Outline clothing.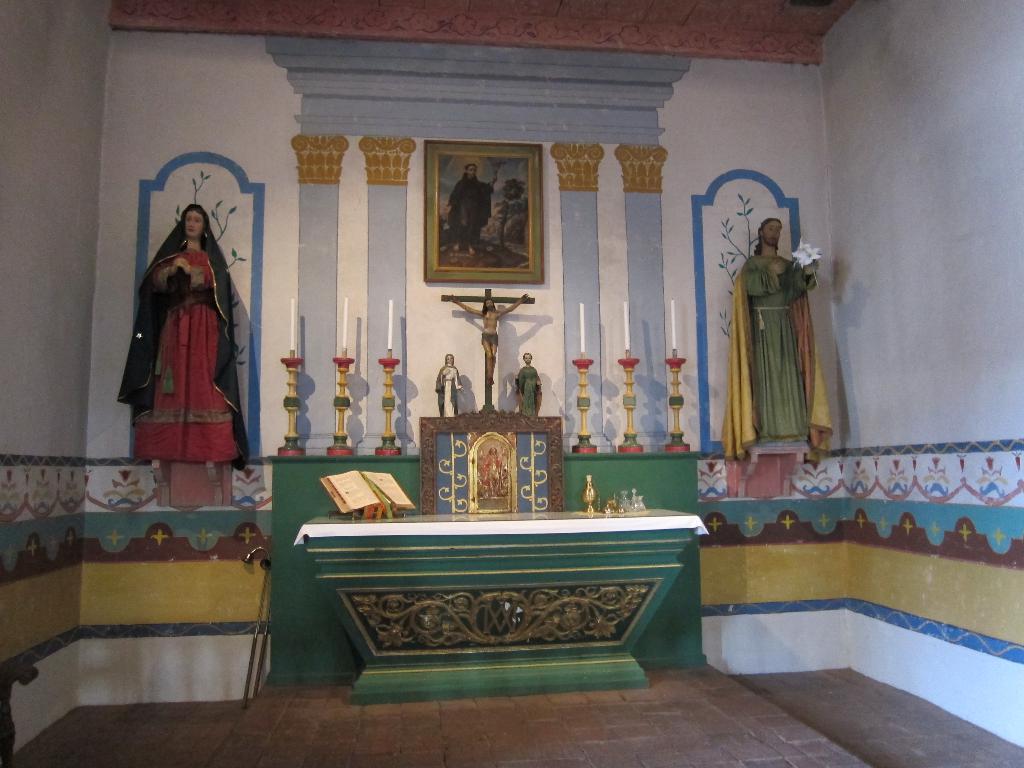
Outline: <region>480, 332, 499, 345</region>.
